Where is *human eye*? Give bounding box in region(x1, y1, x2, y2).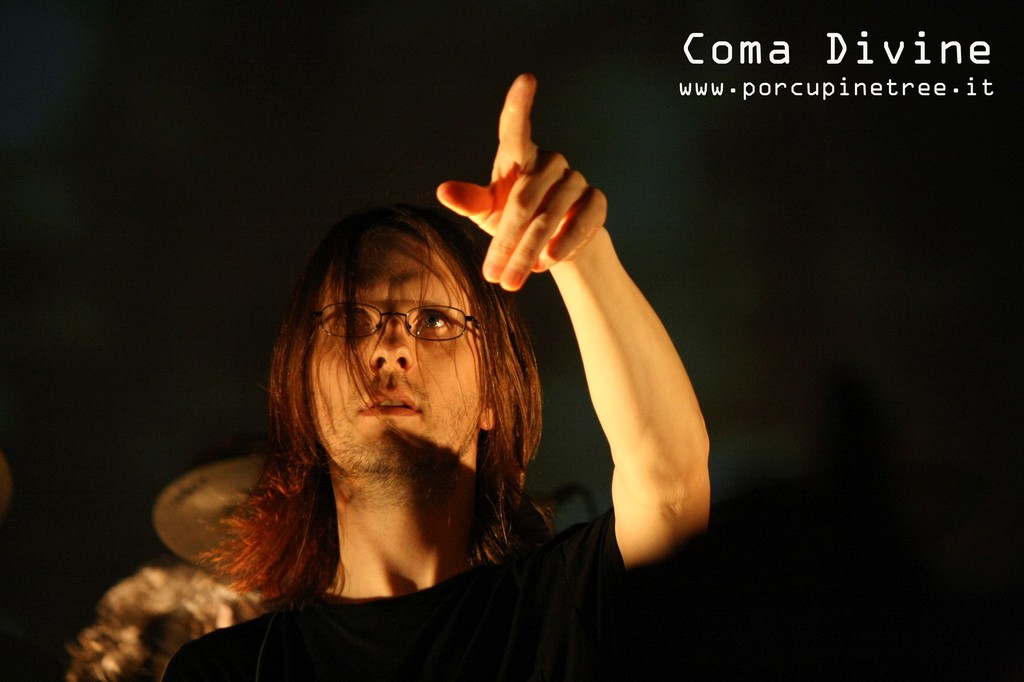
region(415, 307, 447, 329).
